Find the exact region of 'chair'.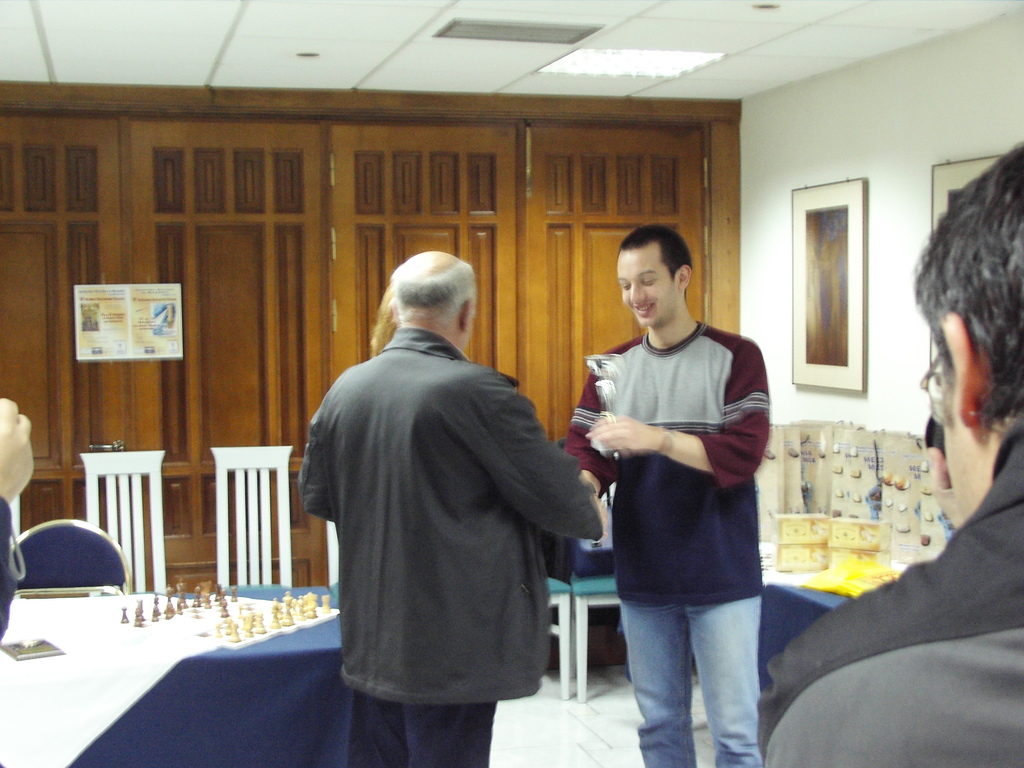
Exact region: 205:443:301:592.
